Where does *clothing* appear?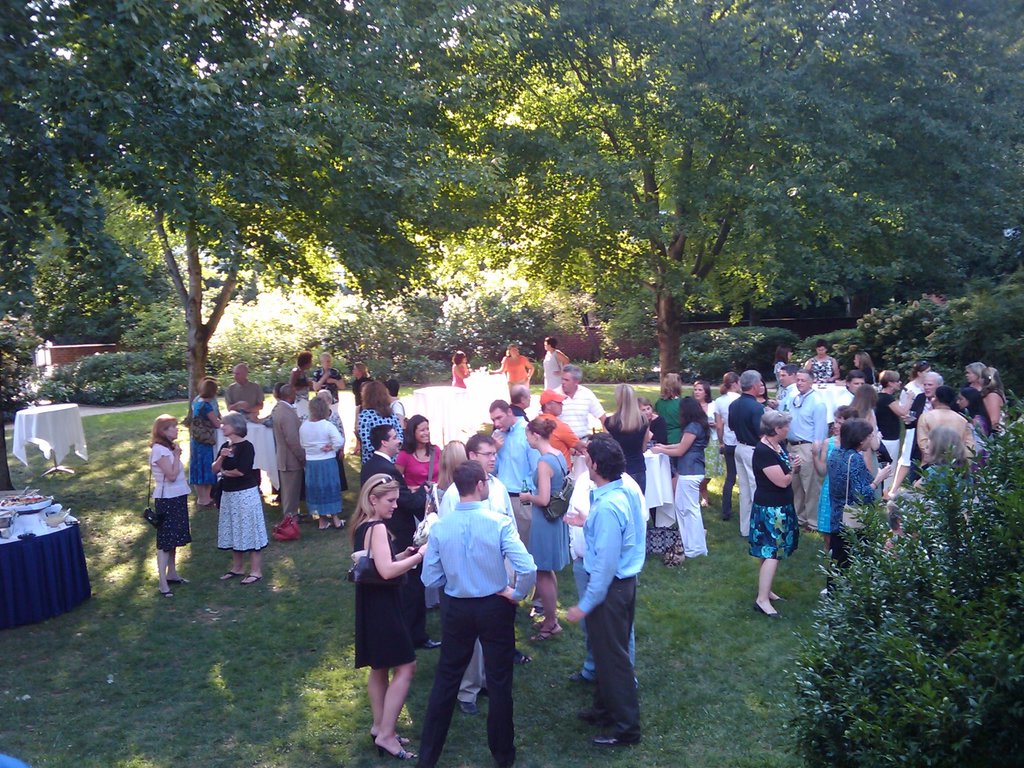
Appears at [left=299, top=417, right=342, bottom=520].
